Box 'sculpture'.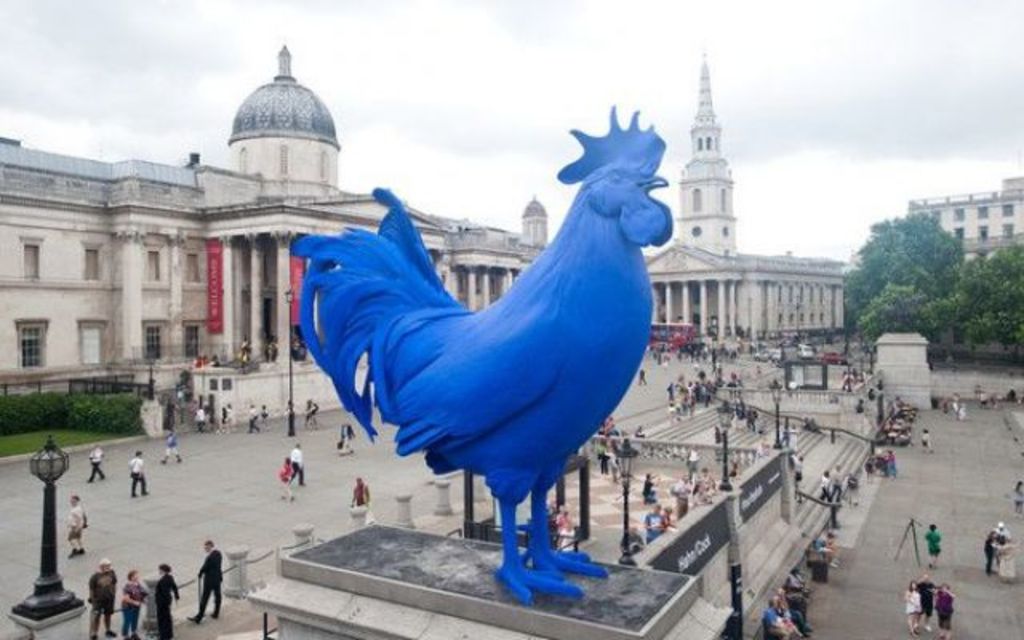
<region>288, 110, 678, 621</region>.
